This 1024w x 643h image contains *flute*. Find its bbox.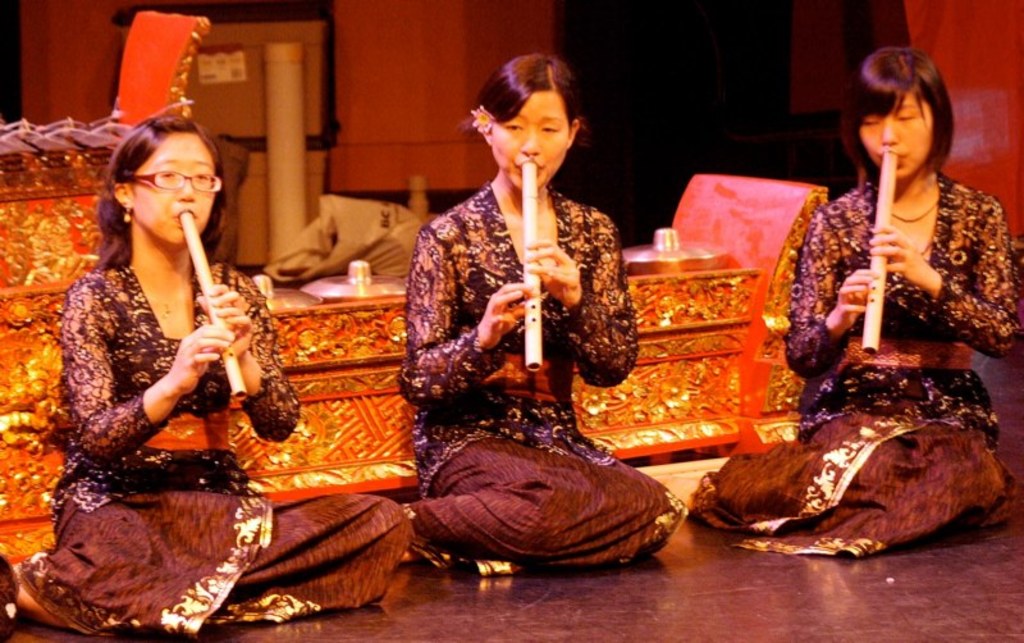
(178, 208, 244, 398).
